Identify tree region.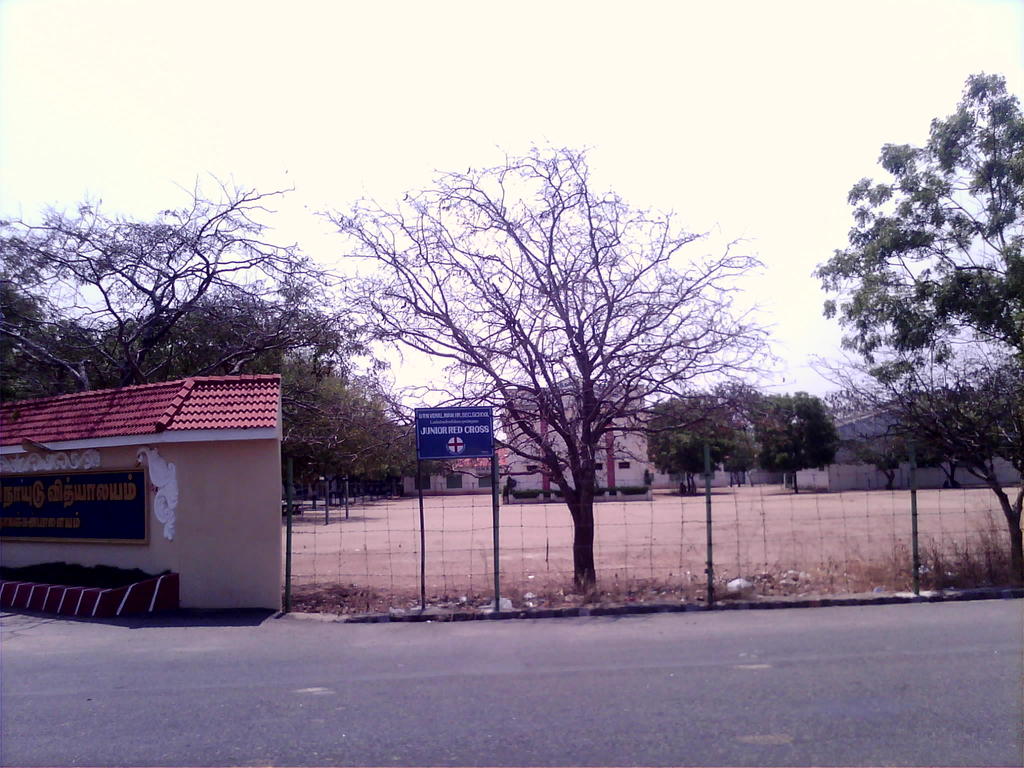
Region: region(757, 394, 833, 488).
